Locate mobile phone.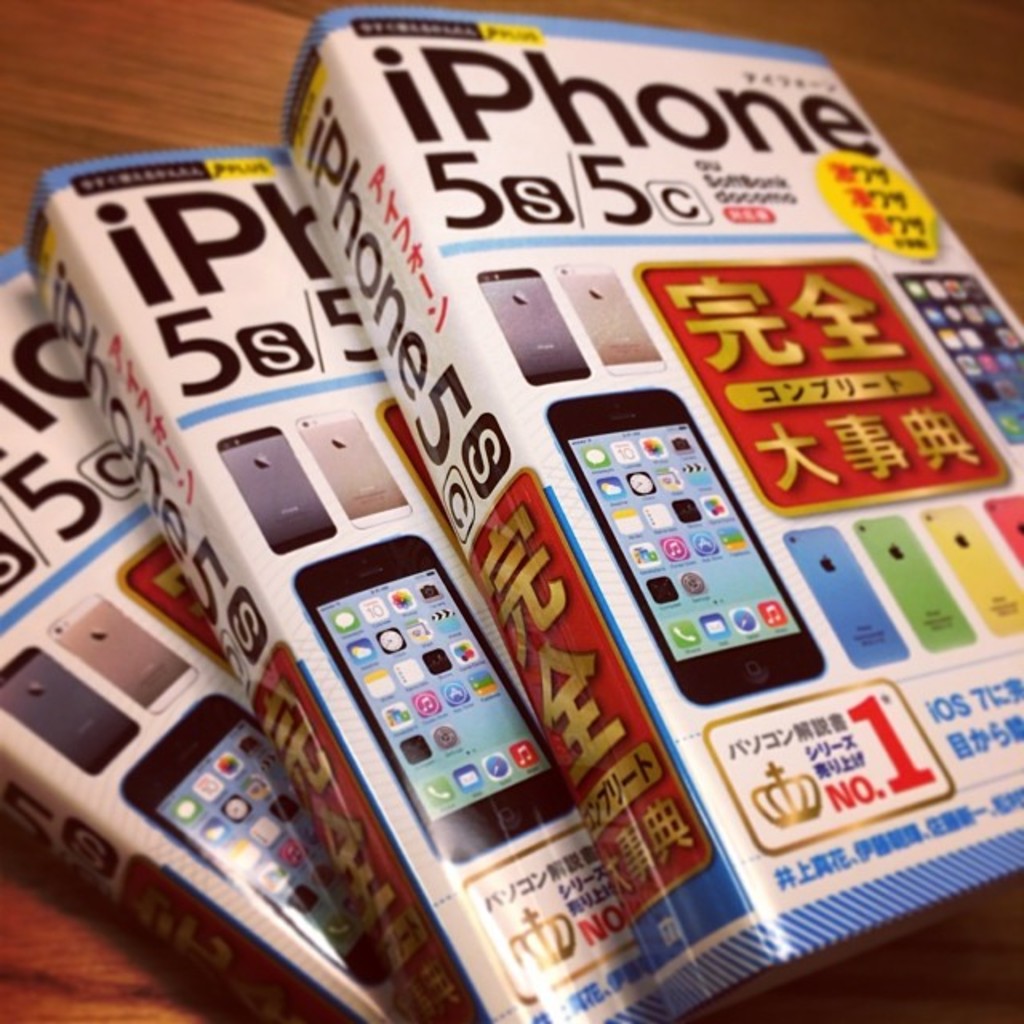
Bounding box: [917,499,1022,635].
